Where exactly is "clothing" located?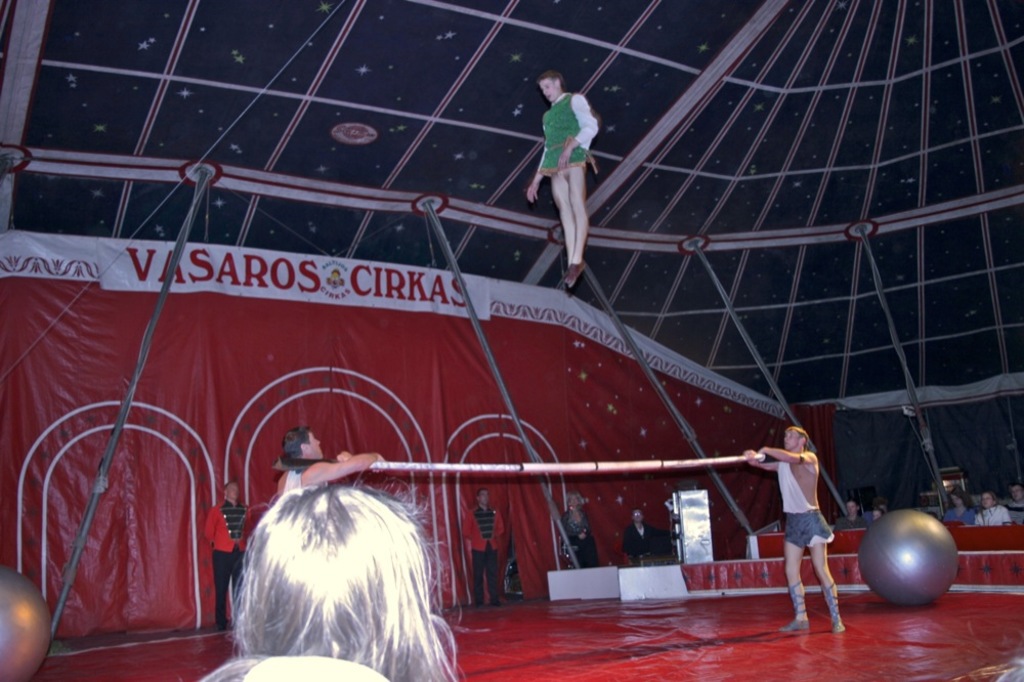
Its bounding box is x1=546 y1=95 x2=599 y2=169.
